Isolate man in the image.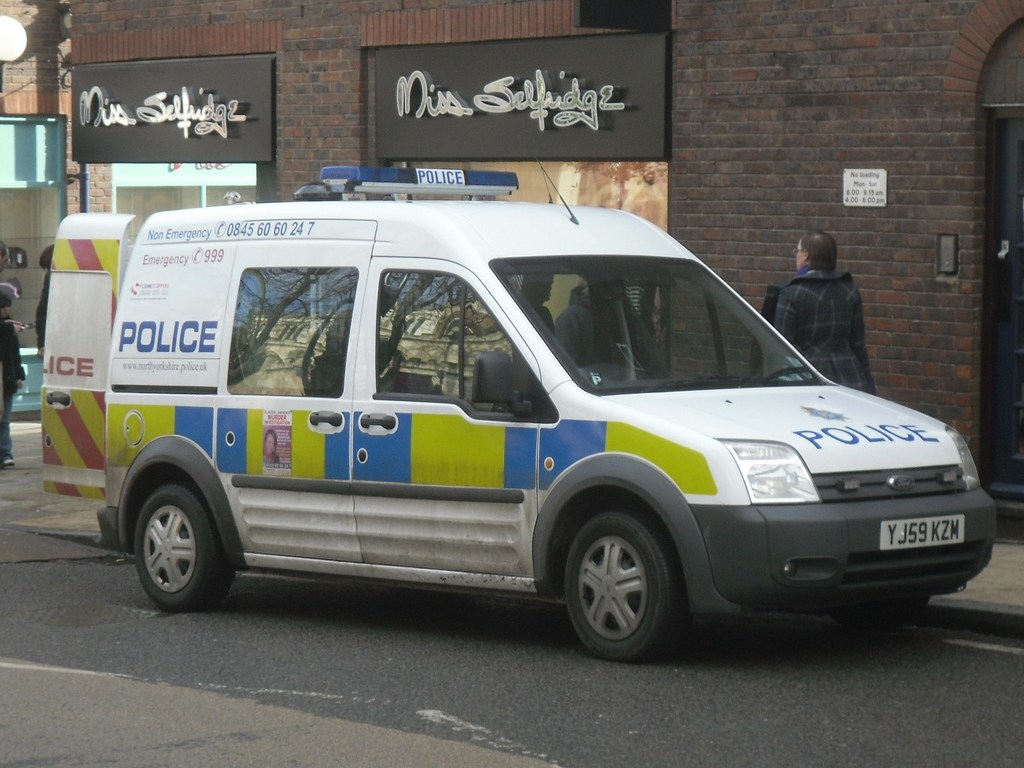
Isolated region: rect(770, 227, 886, 370).
